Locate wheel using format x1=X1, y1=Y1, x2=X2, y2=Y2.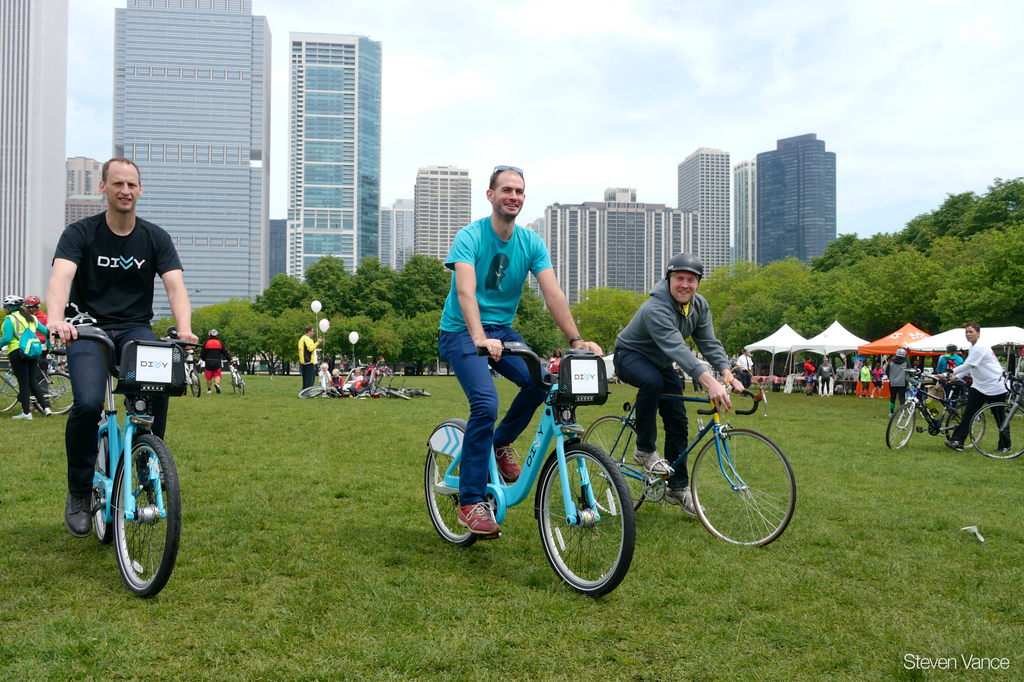
x1=113, y1=433, x2=181, y2=598.
